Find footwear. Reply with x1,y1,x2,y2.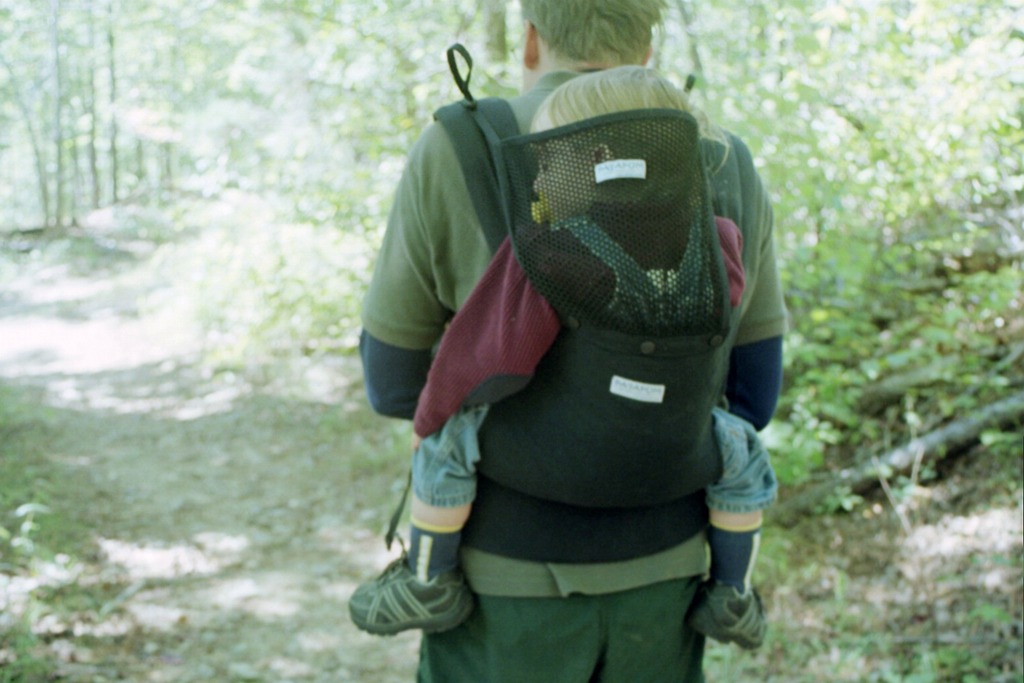
683,578,767,651.
